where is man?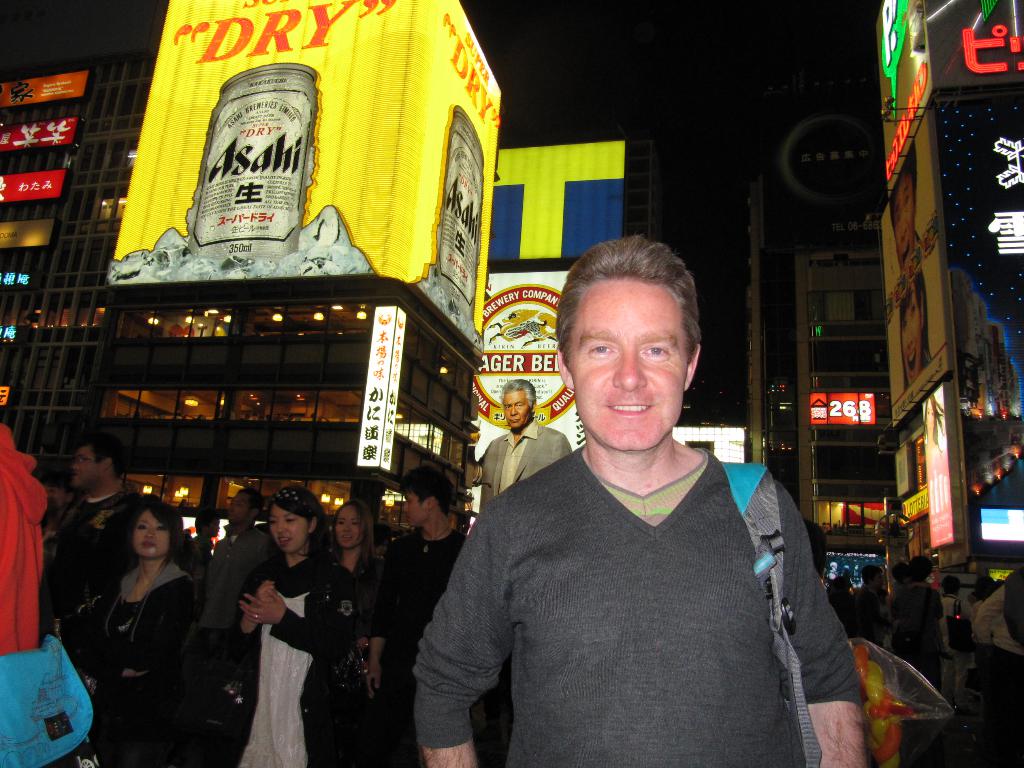
detection(413, 234, 865, 767).
